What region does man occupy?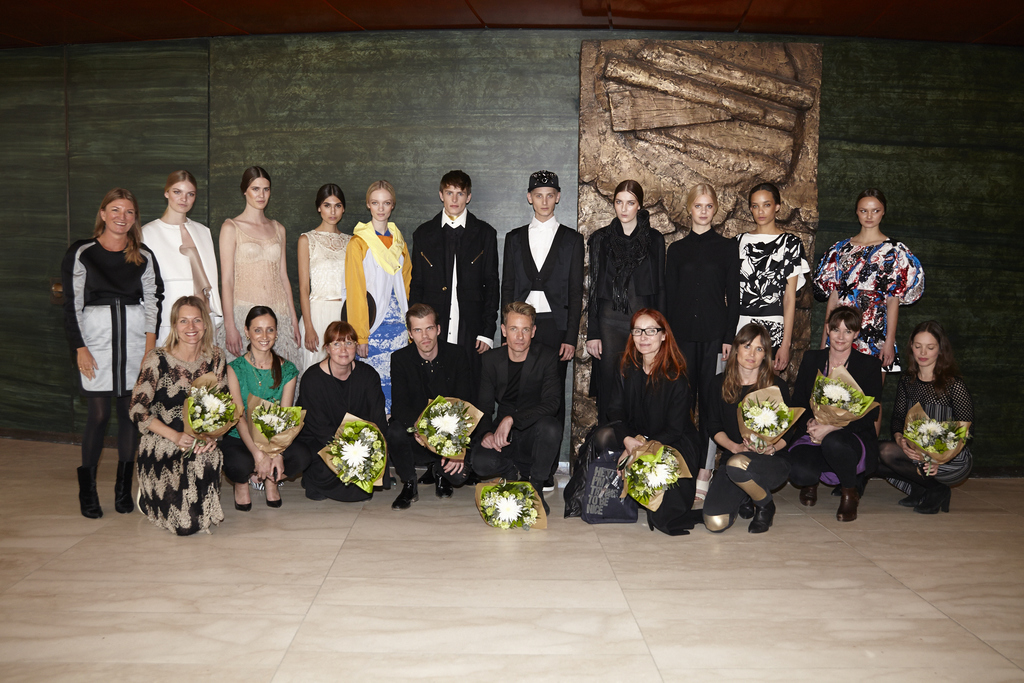
x1=471 y1=302 x2=569 y2=512.
